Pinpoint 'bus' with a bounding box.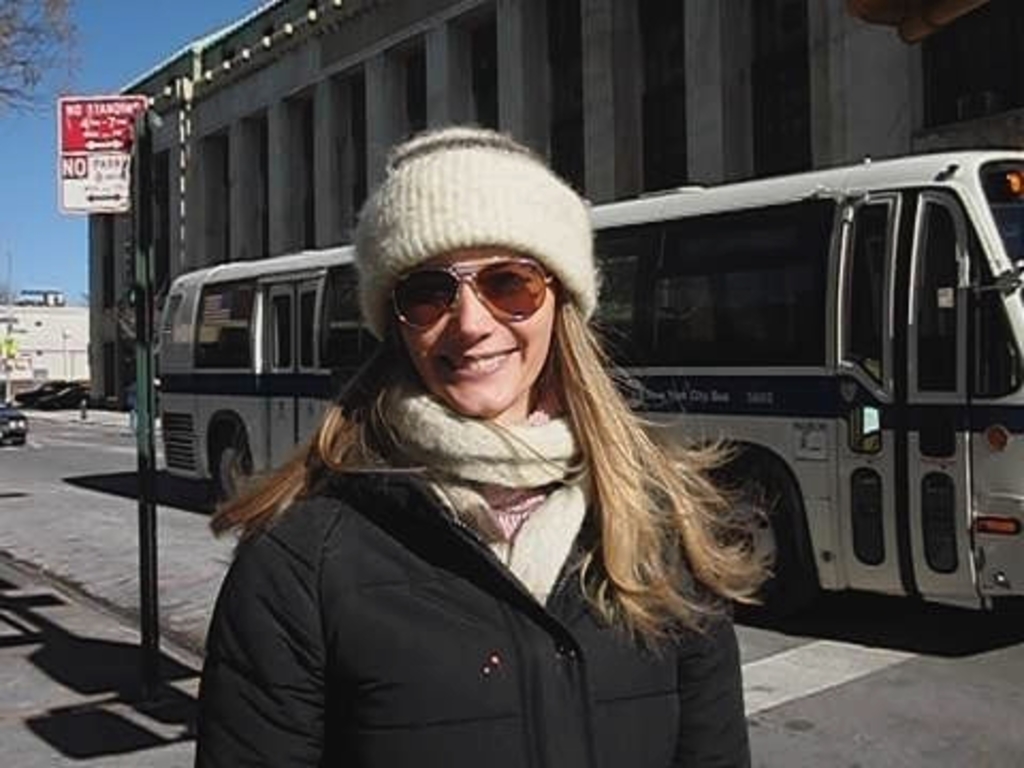
154, 149, 1022, 614.
